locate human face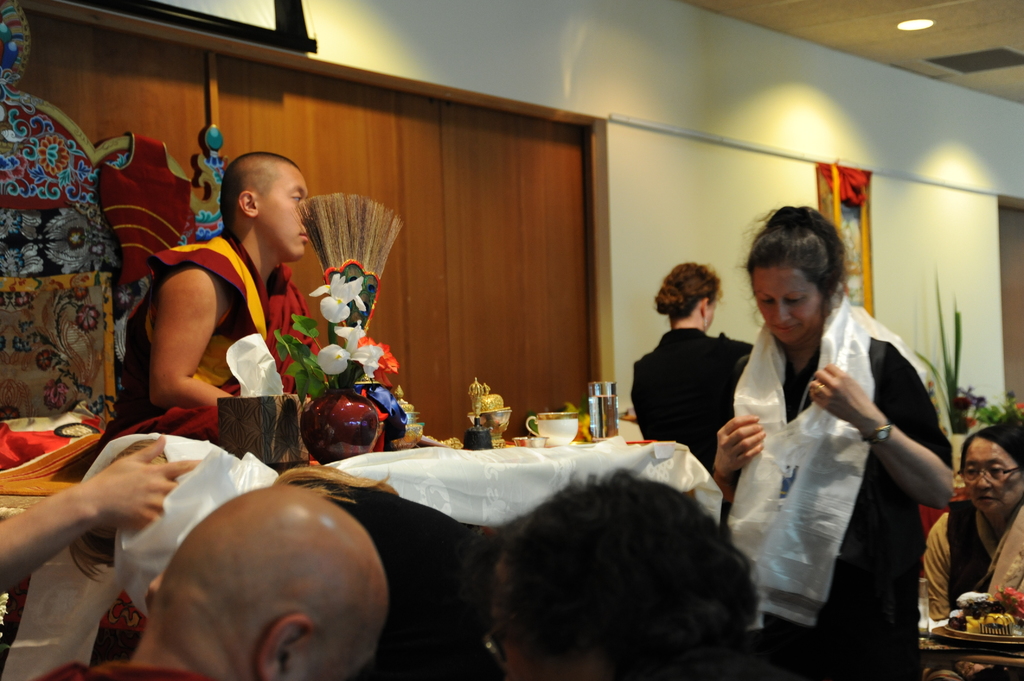
(left=960, top=444, right=1023, bottom=518)
